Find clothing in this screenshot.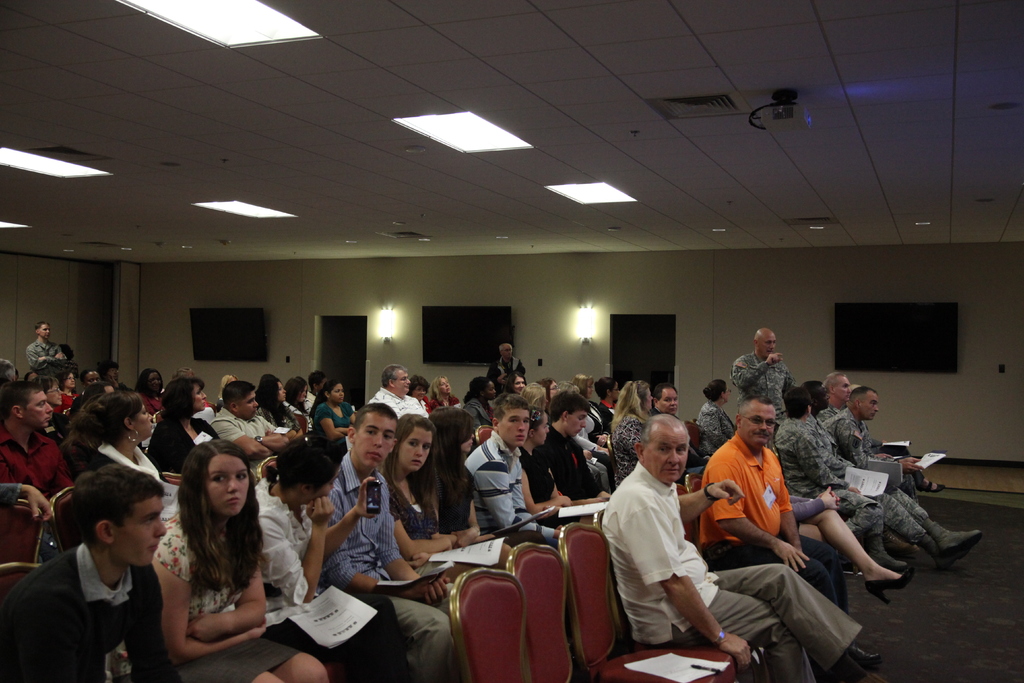
The bounding box for clothing is [611, 404, 652, 490].
